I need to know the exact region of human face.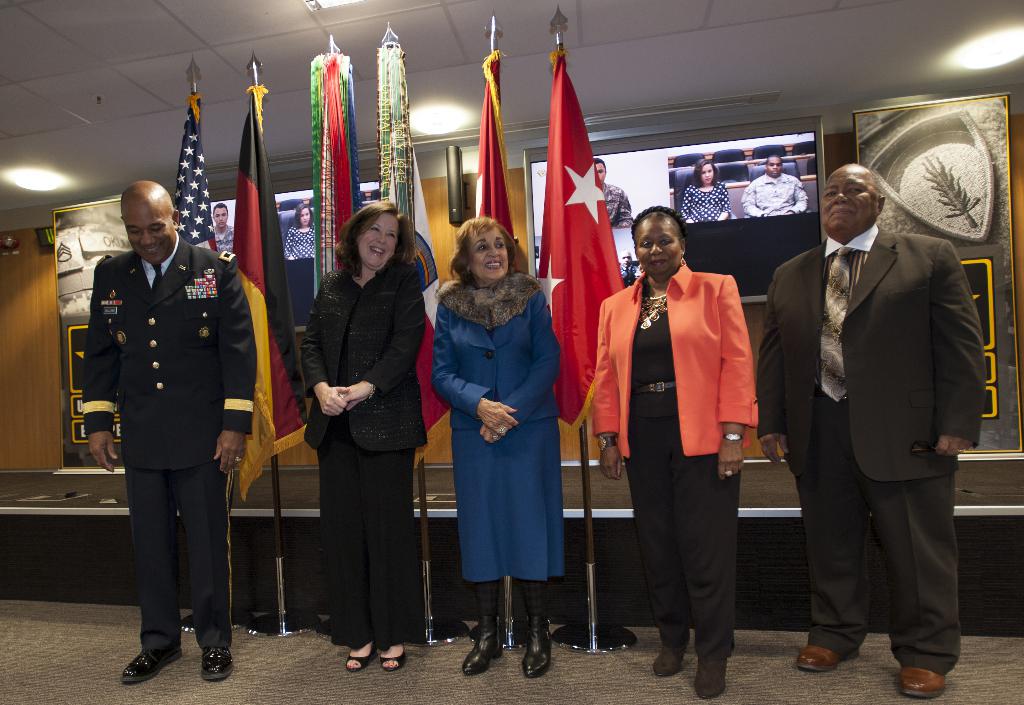
Region: [364,207,402,271].
